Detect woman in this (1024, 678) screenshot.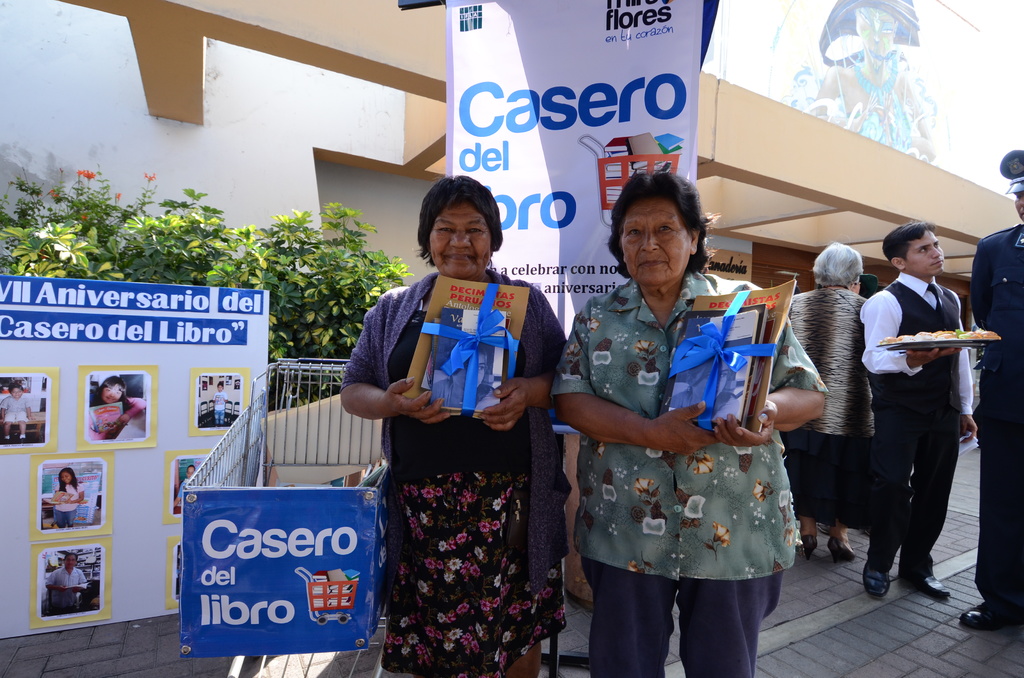
Detection: Rect(50, 467, 86, 528).
